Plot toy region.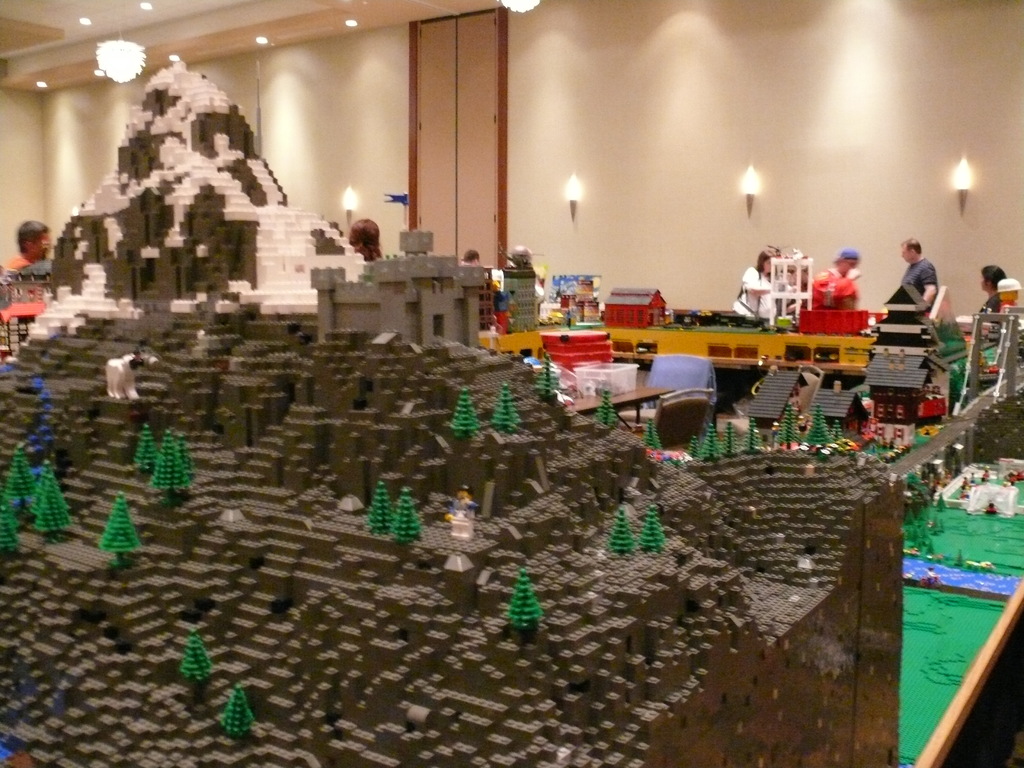
Plotted at region(99, 494, 140, 570).
